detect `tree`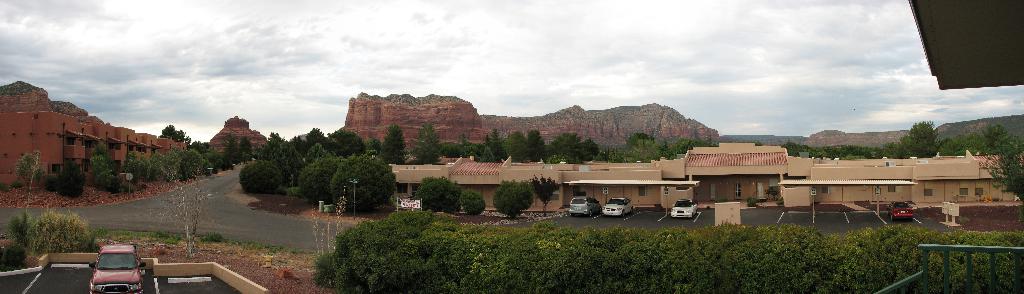
bbox=[86, 136, 132, 199]
